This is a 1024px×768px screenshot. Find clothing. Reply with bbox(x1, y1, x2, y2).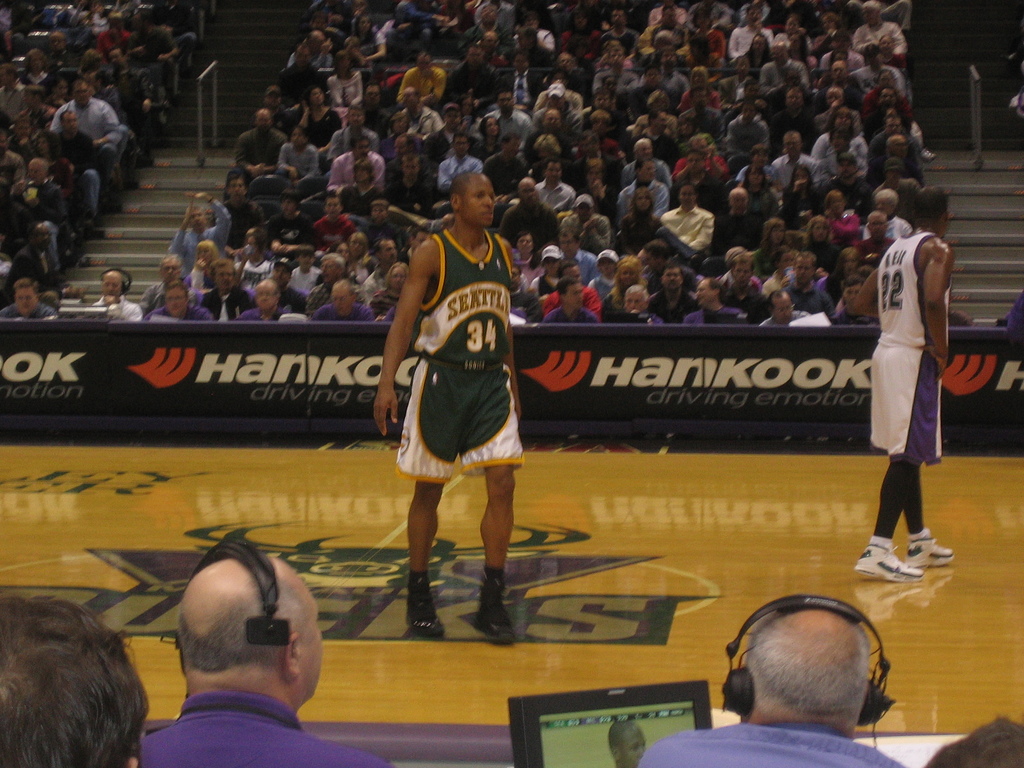
bbox(620, 152, 672, 186).
